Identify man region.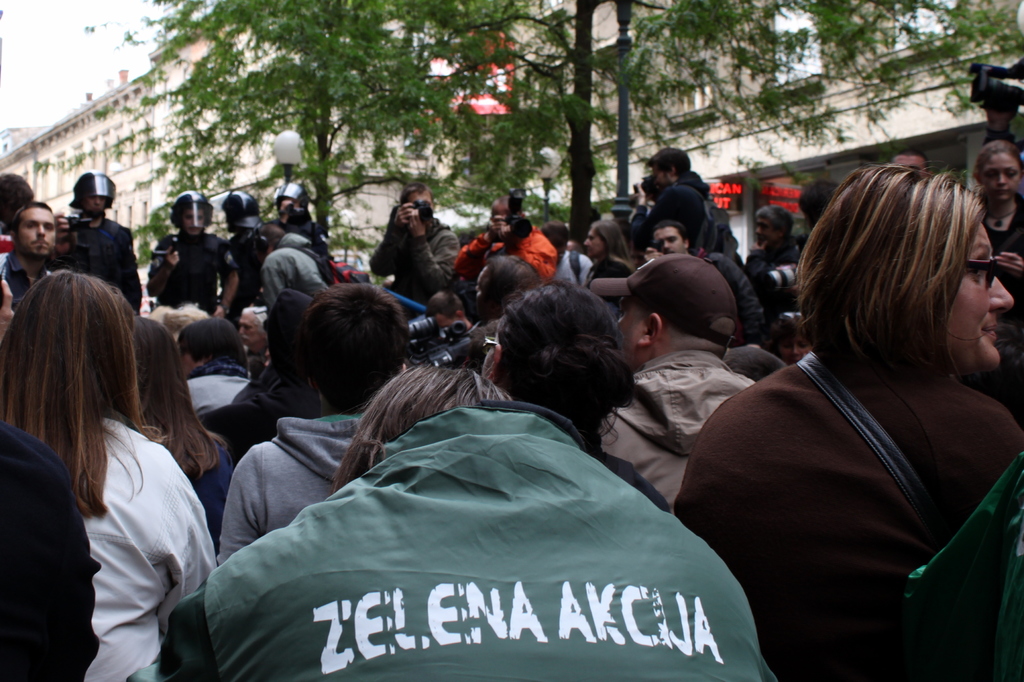
Region: box(367, 183, 456, 312).
